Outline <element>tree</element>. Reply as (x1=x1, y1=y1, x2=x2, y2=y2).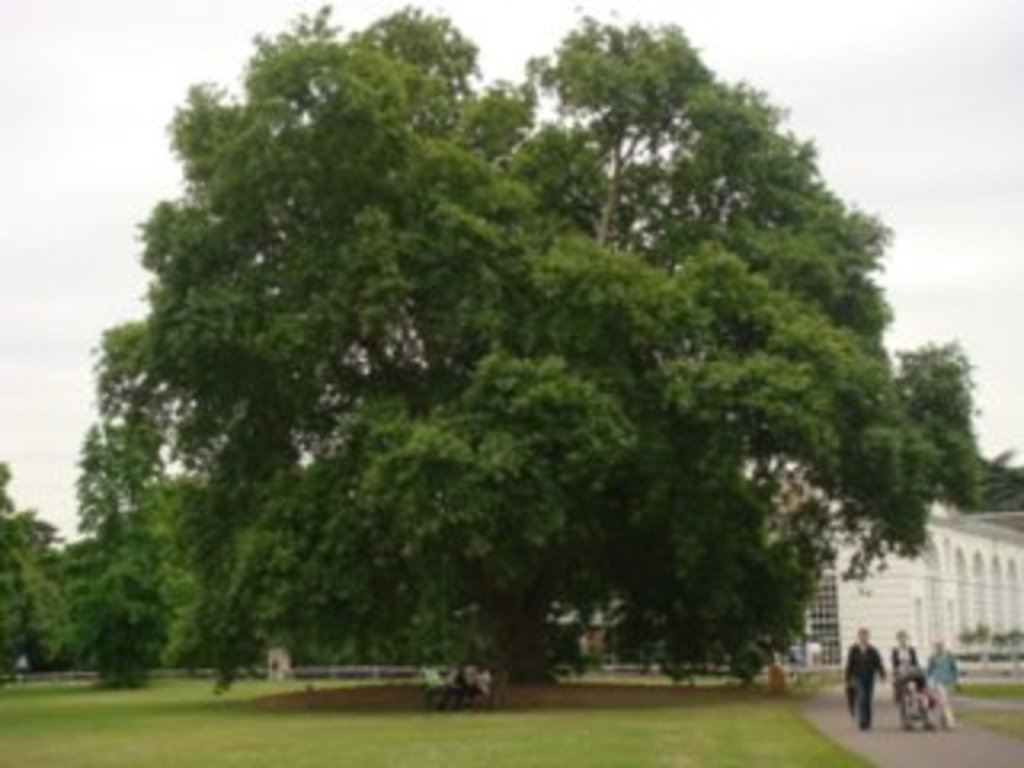
(x1=90, y1=0, x2=982, y2=714).
